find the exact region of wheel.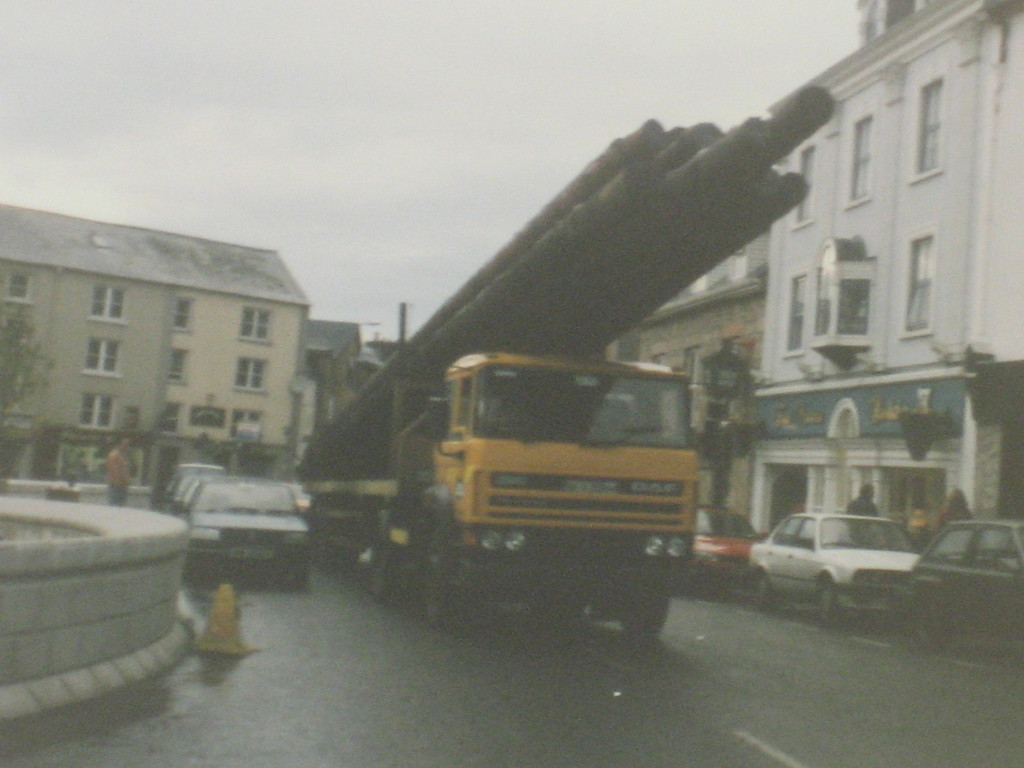
Exact region: bbox=(612, 572, 671, 653).
